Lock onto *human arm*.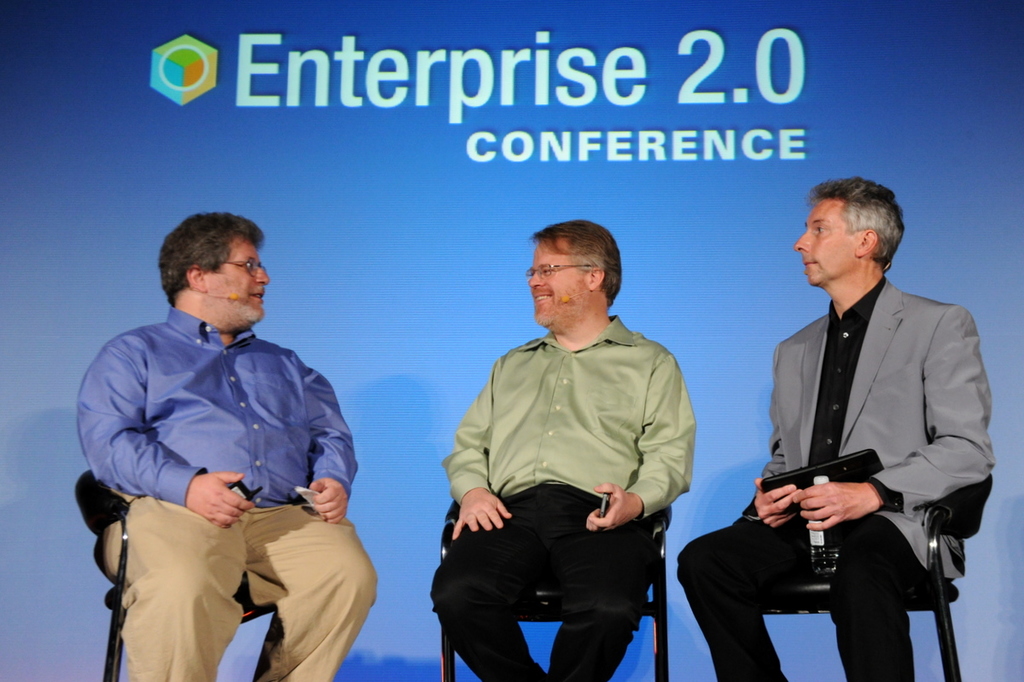
Locked: 750/475/810/527.
